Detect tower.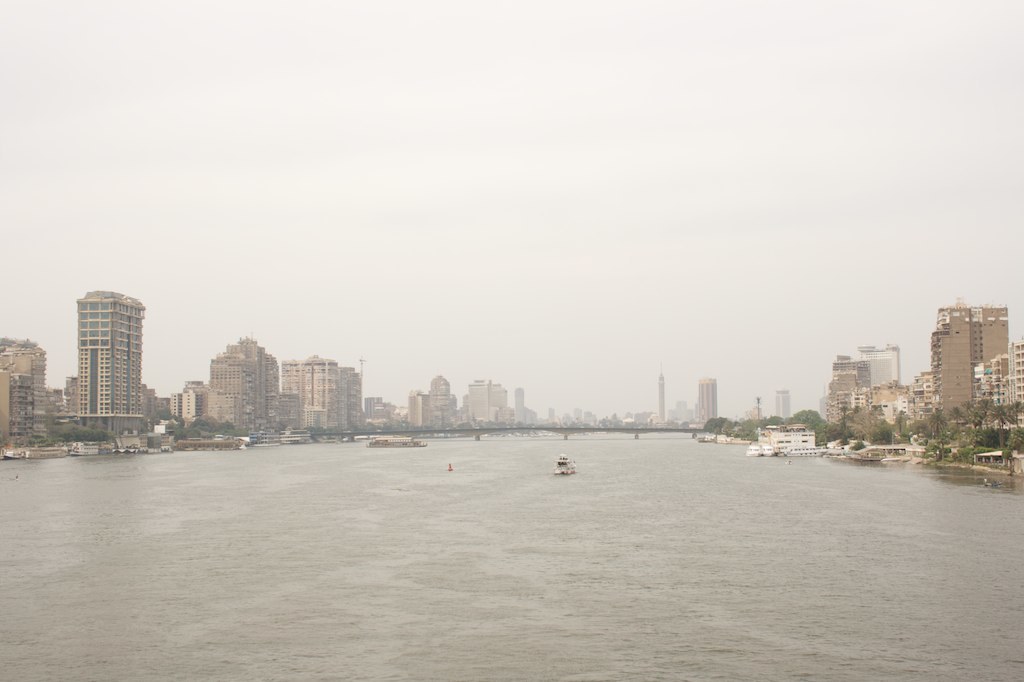
Detected at 698/381/717/428.
